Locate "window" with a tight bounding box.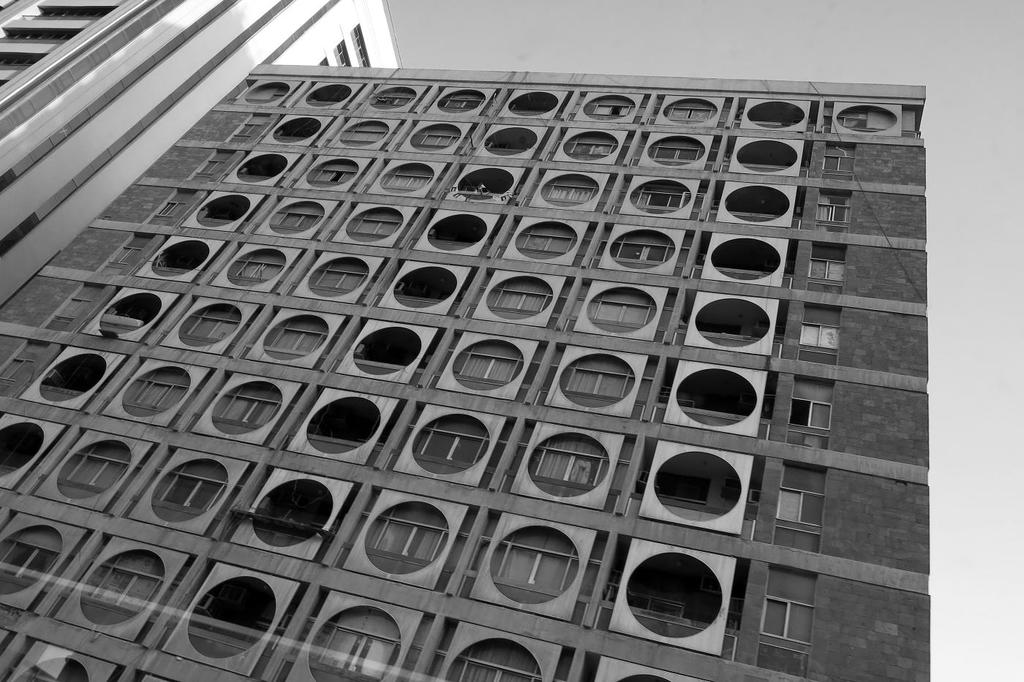
{"left": 543, "top": 182, "right": 599, "bottom": 207}.
